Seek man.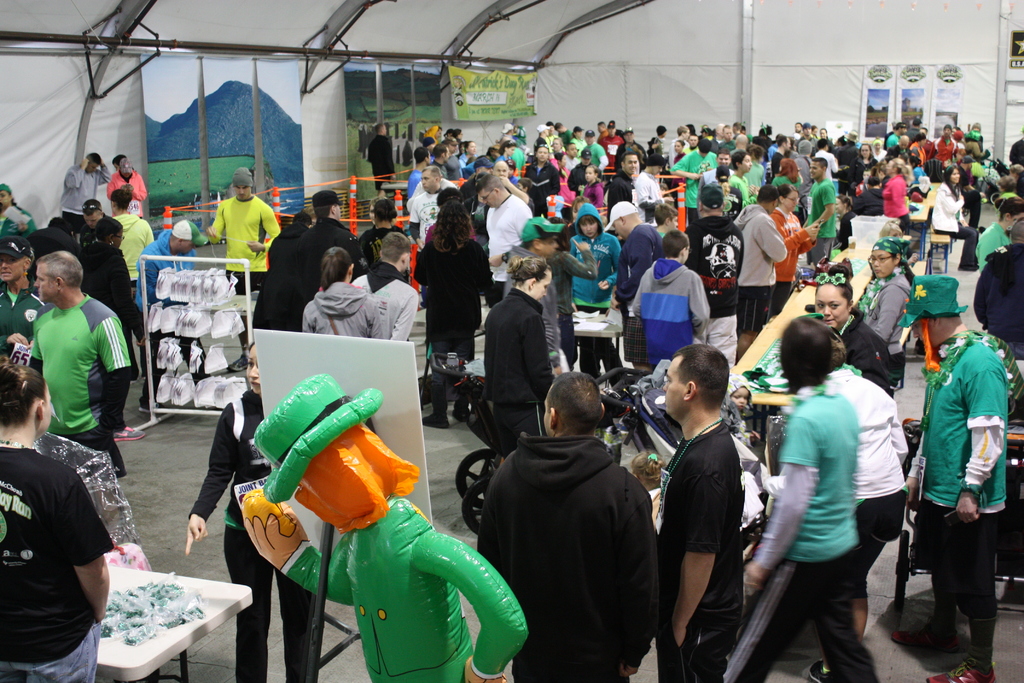
[left=108, top=151, right=147, bottom=217].
